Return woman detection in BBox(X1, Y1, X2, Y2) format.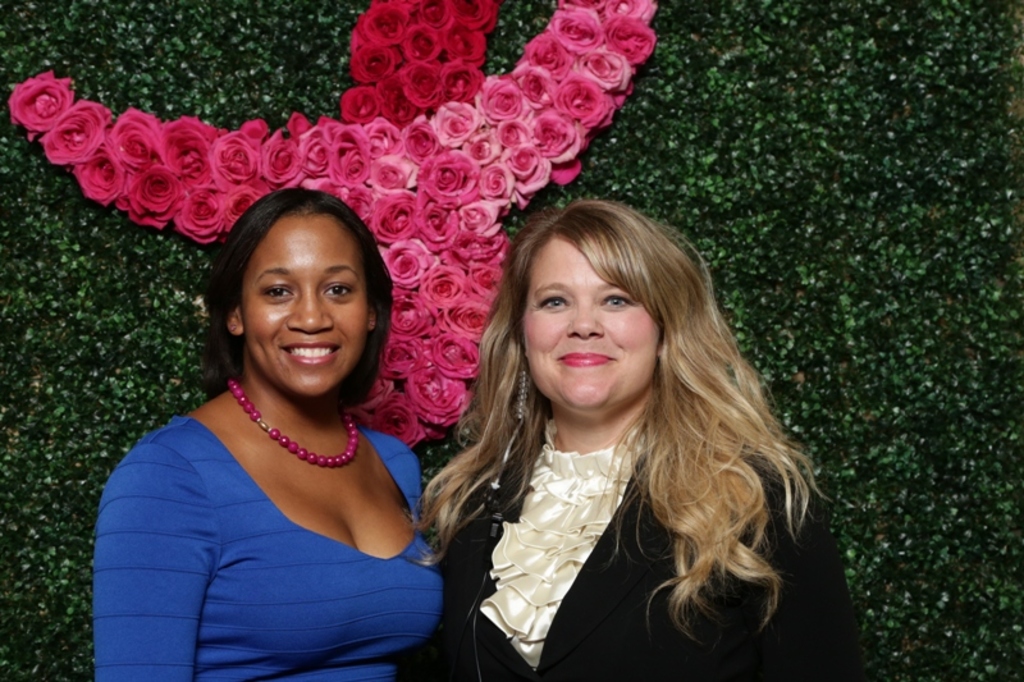
BBox(97, 154, 462, 670).
